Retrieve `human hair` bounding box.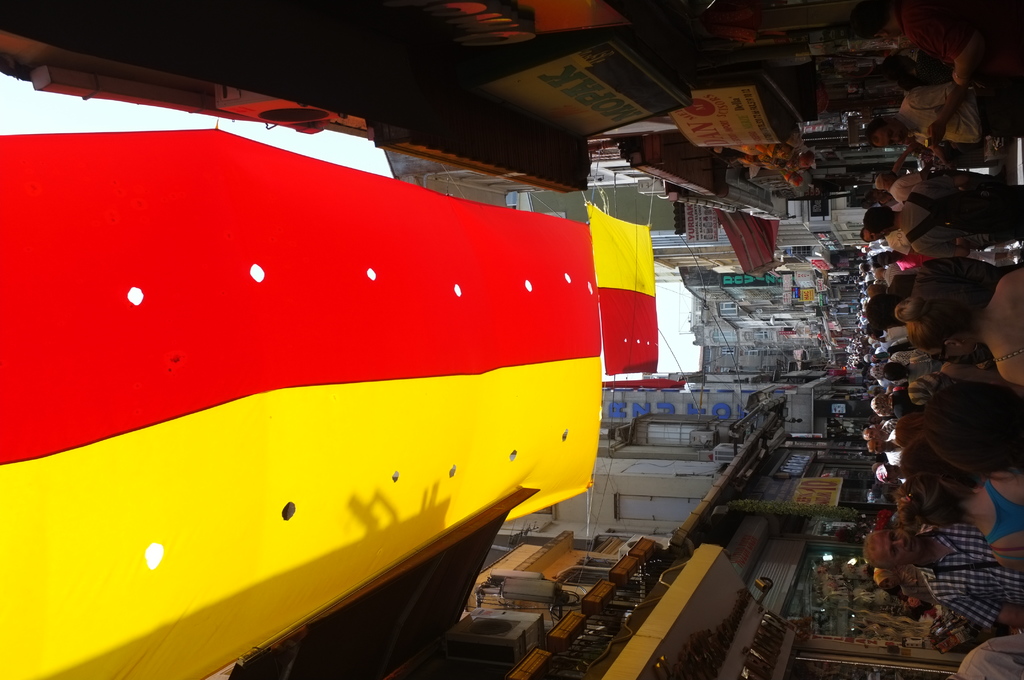
Bounding box: bbox(893, 296, 977, 351).
